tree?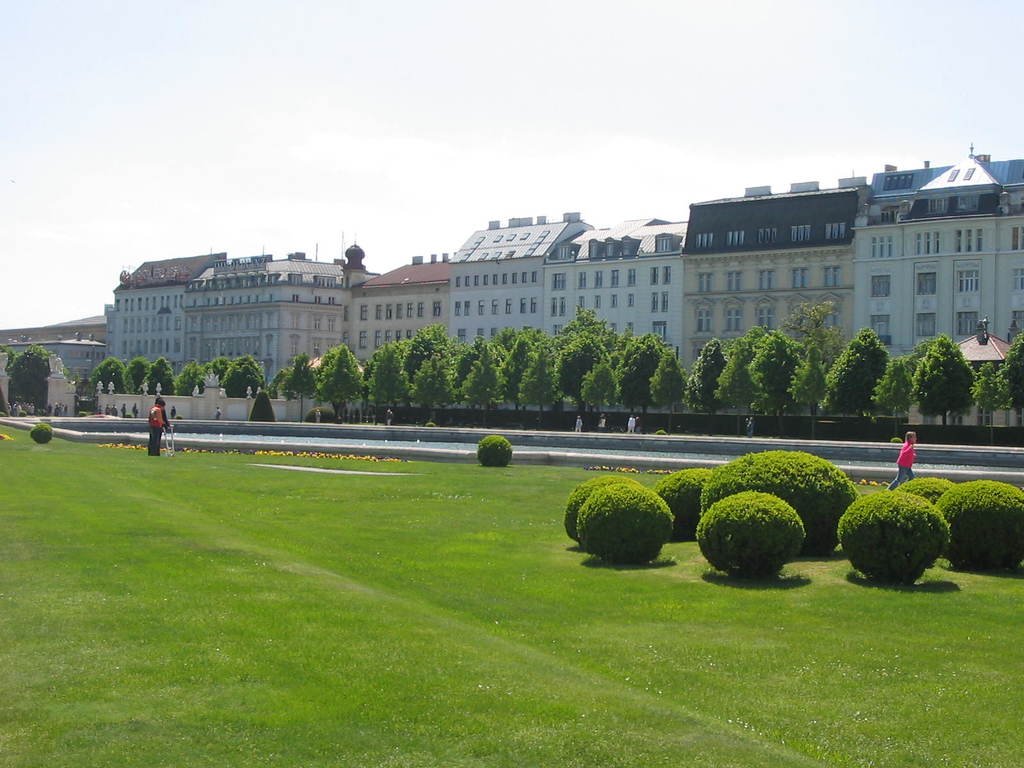
[911,332,979,427]
